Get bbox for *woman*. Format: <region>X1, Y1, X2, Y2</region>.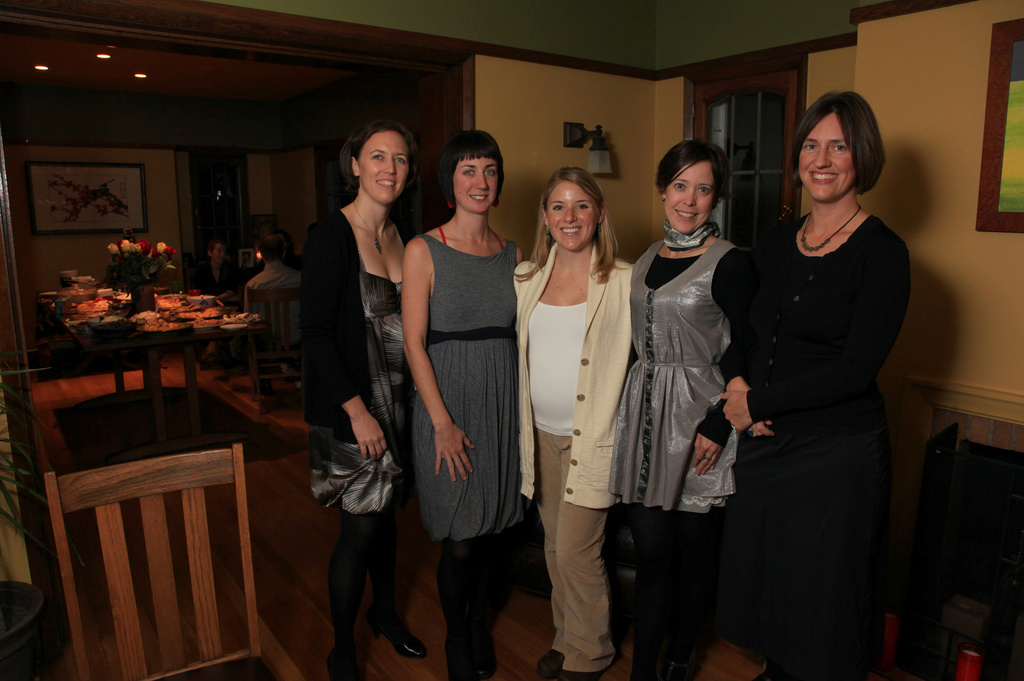
<region>300, 122, 435, 680</region>.
